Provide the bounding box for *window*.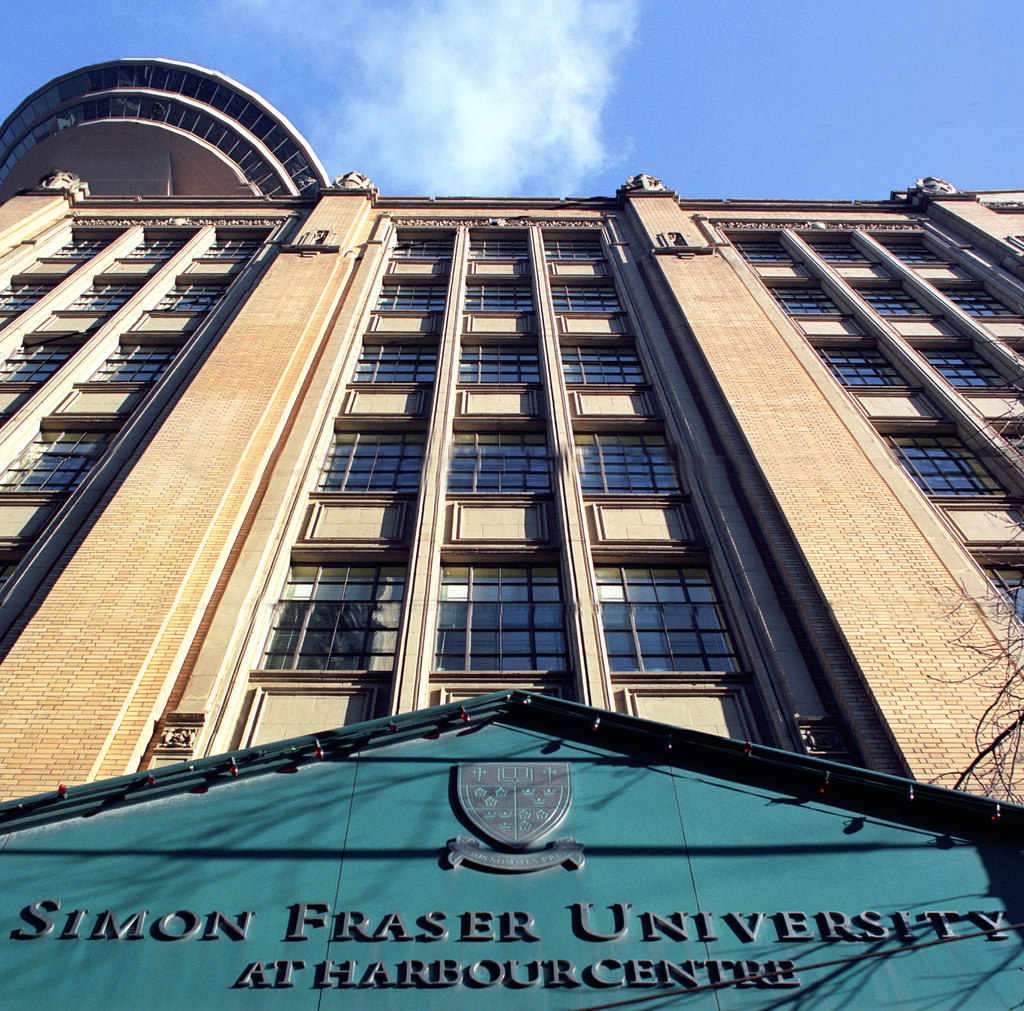
[x1=936, y1=281, x2=1023, y2=319].
